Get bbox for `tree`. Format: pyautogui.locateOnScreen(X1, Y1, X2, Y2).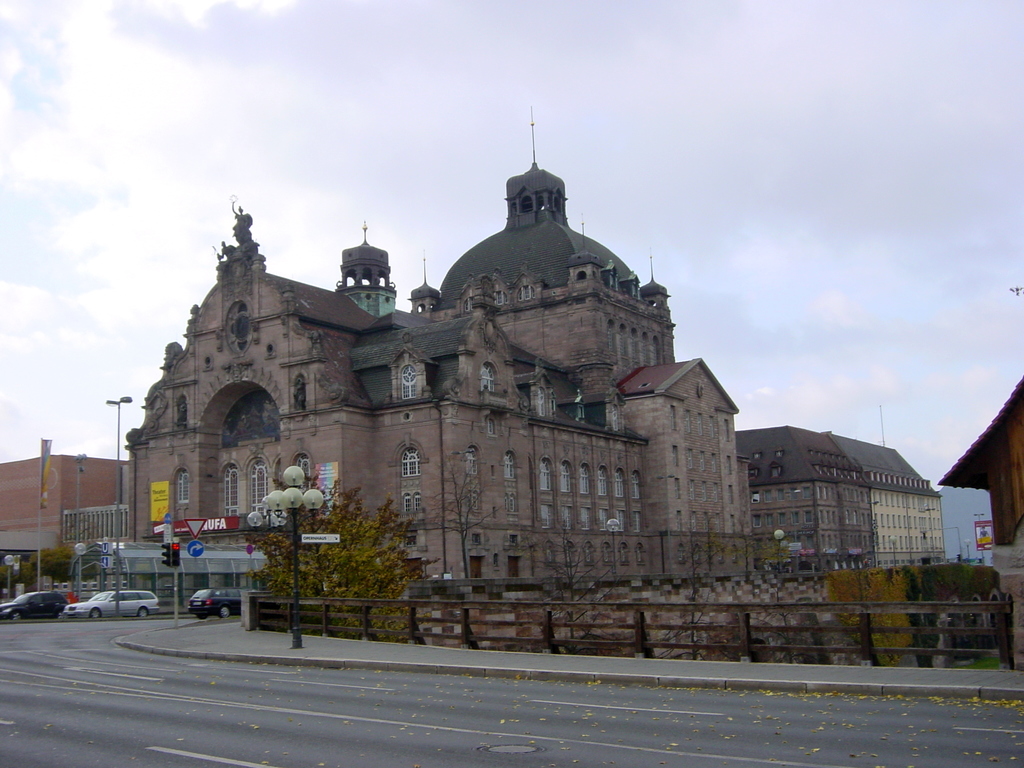
pyautogui.locateOnScreen(0, 554, 38, 597).
